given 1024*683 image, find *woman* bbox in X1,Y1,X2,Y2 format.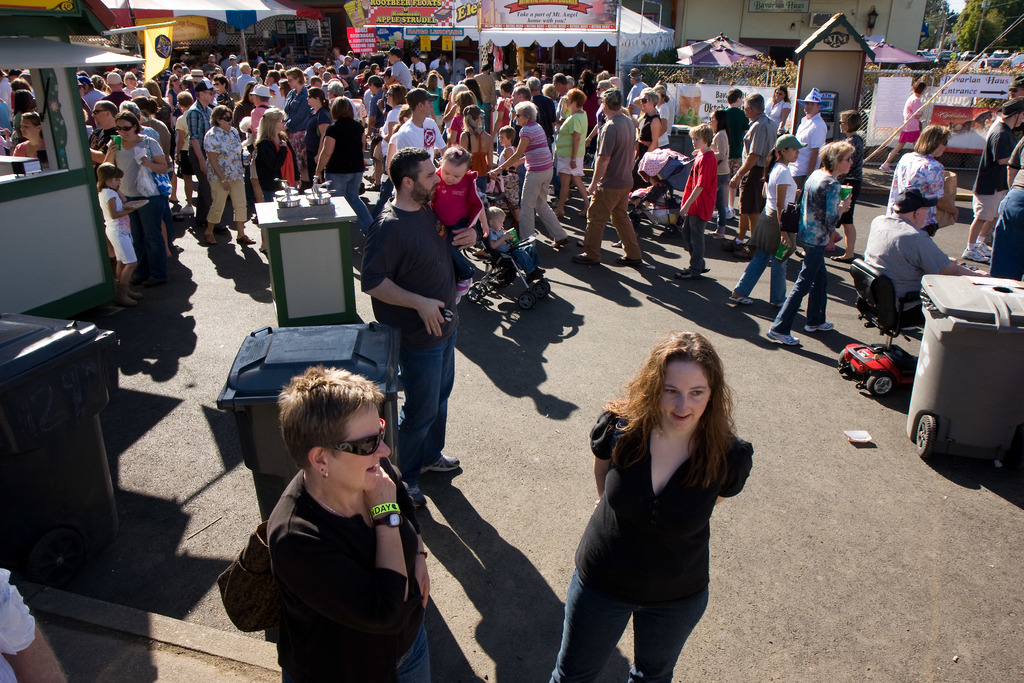
93,104,198,276.
